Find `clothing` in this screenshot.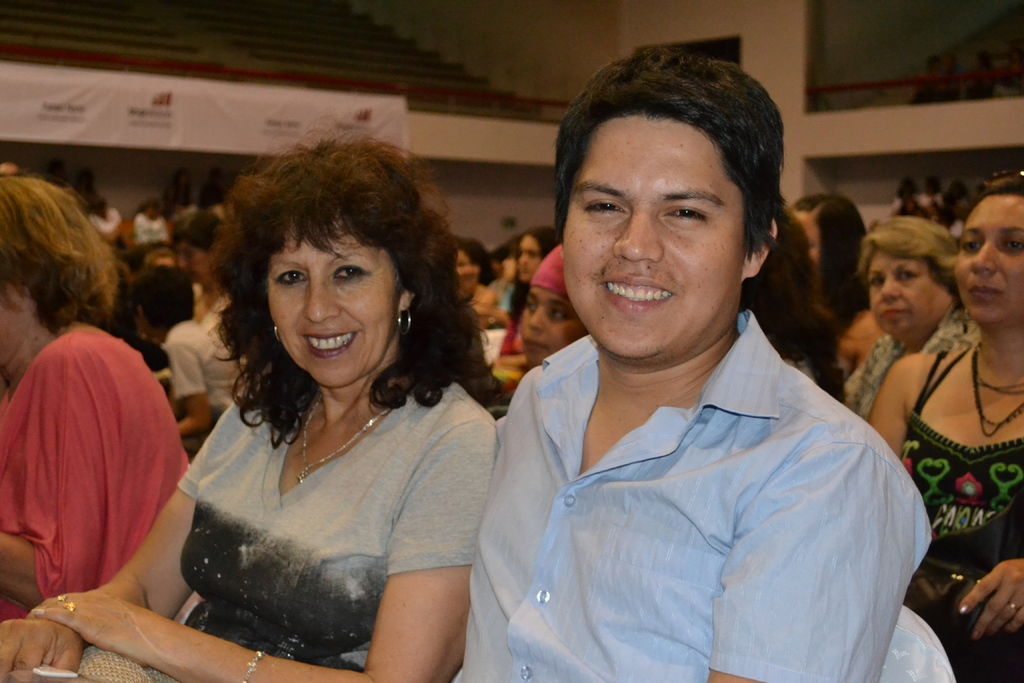
The bounding box for `clothing` is box=[444, 306, 942, 682].
